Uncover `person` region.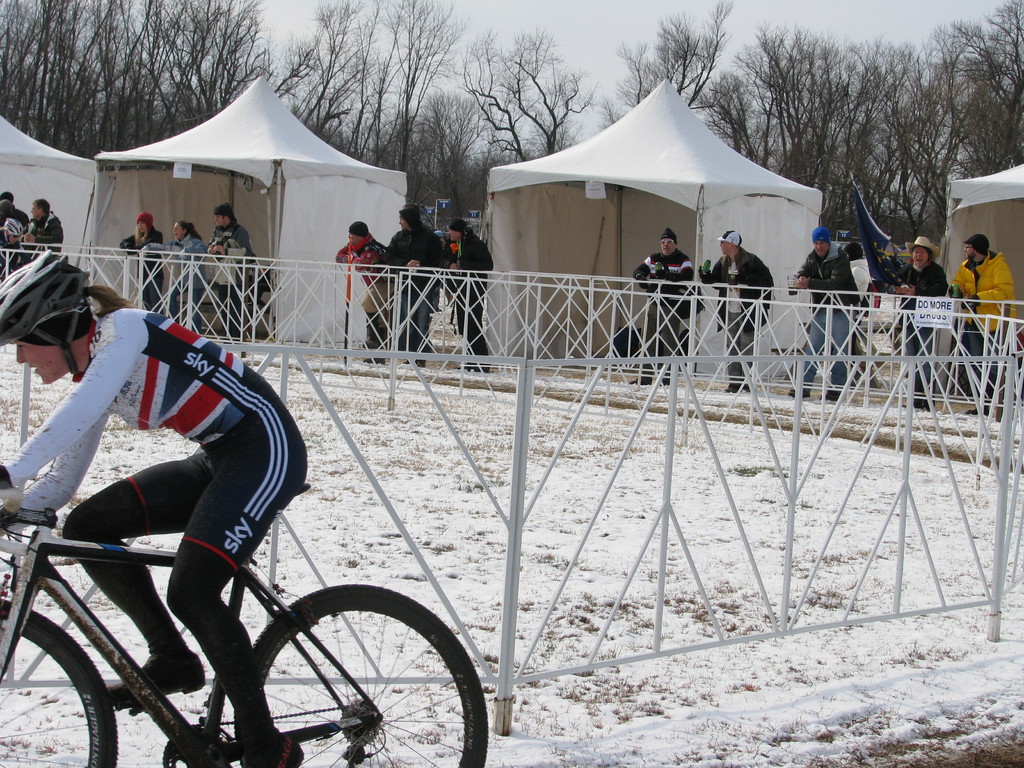
Uncovered: x1=0 y1=245 x2=325 y2=767.
